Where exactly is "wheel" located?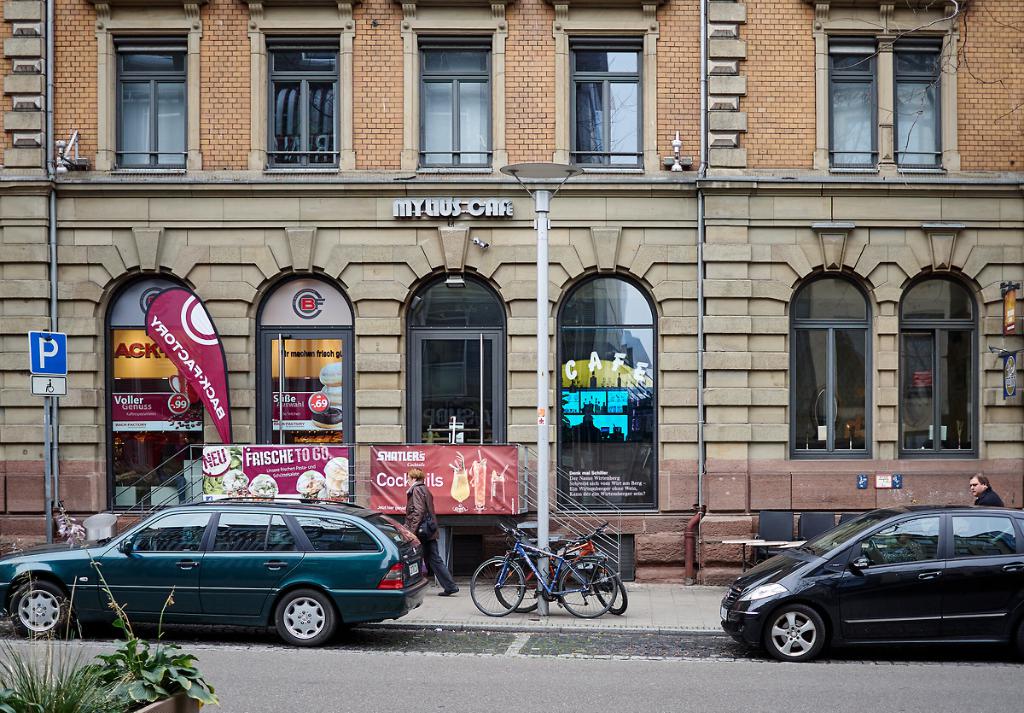
Its bounding box is left=471, top=553, right=529, bottom=619.
